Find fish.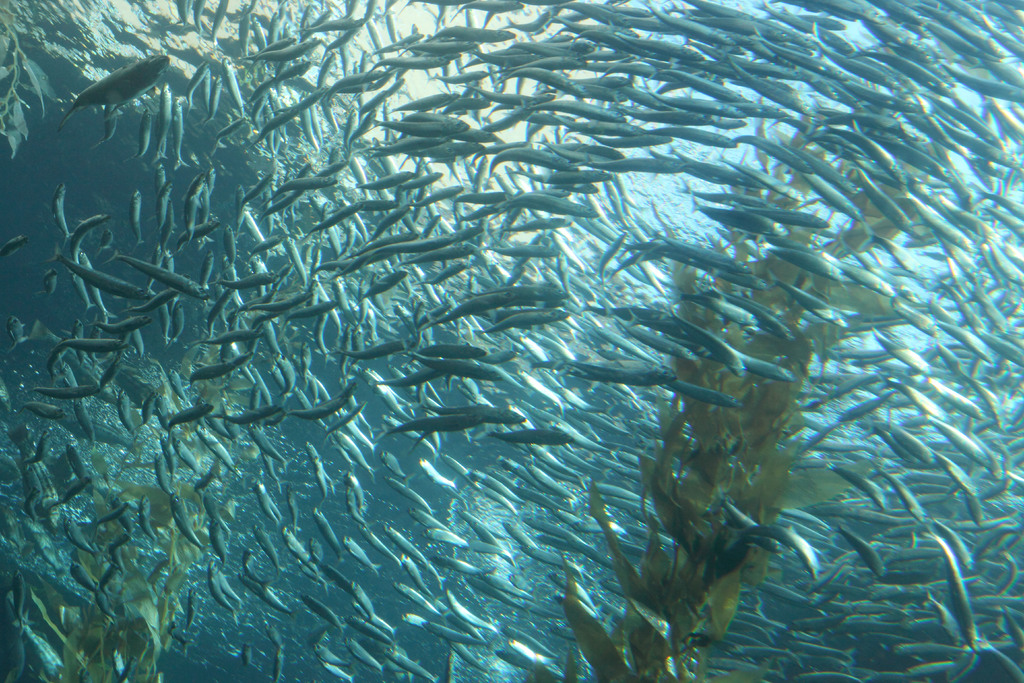
l=58, t=53, r=174, b=129.
